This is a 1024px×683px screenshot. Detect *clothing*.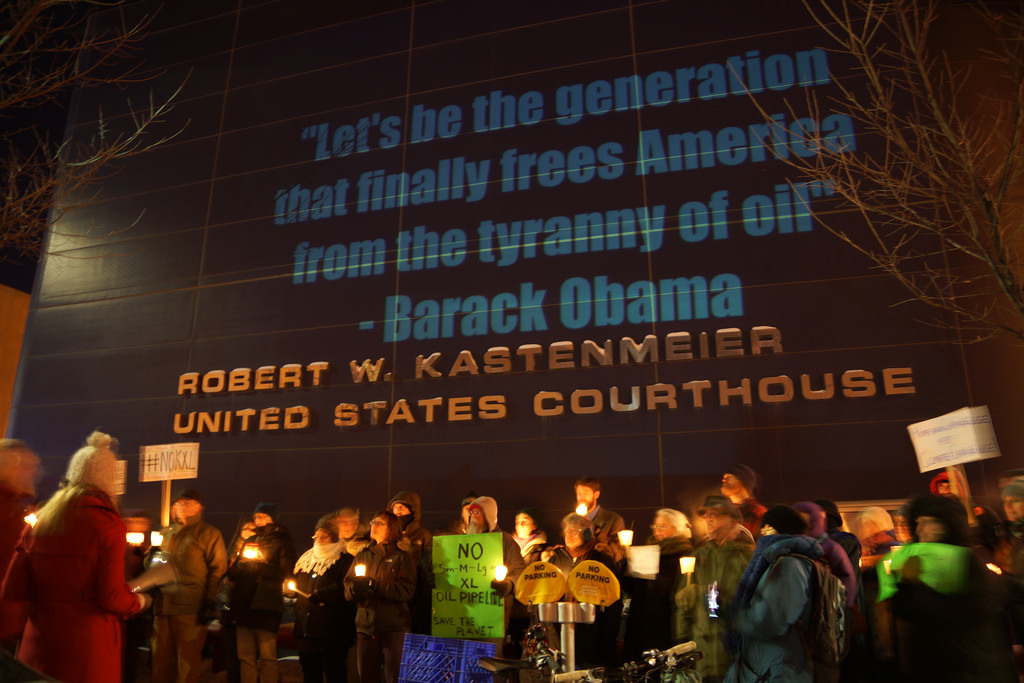
[722, 535, 849, 682].
